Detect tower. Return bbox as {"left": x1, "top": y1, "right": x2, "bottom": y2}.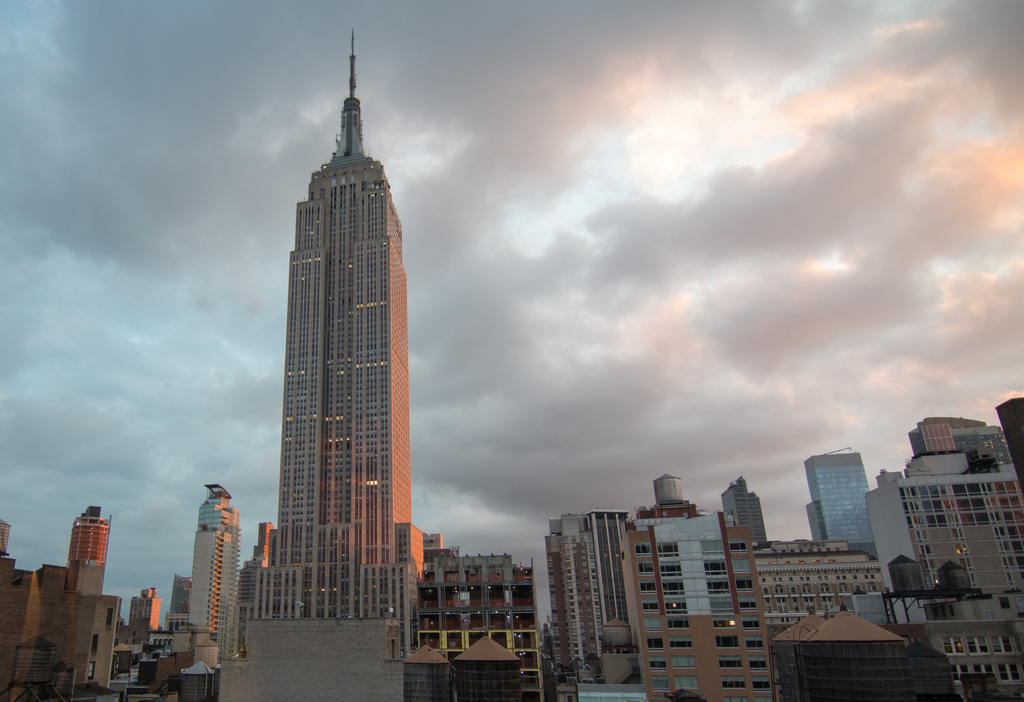
{"left": 54, "top": 503, "right": 113, "bottom": 557}.
